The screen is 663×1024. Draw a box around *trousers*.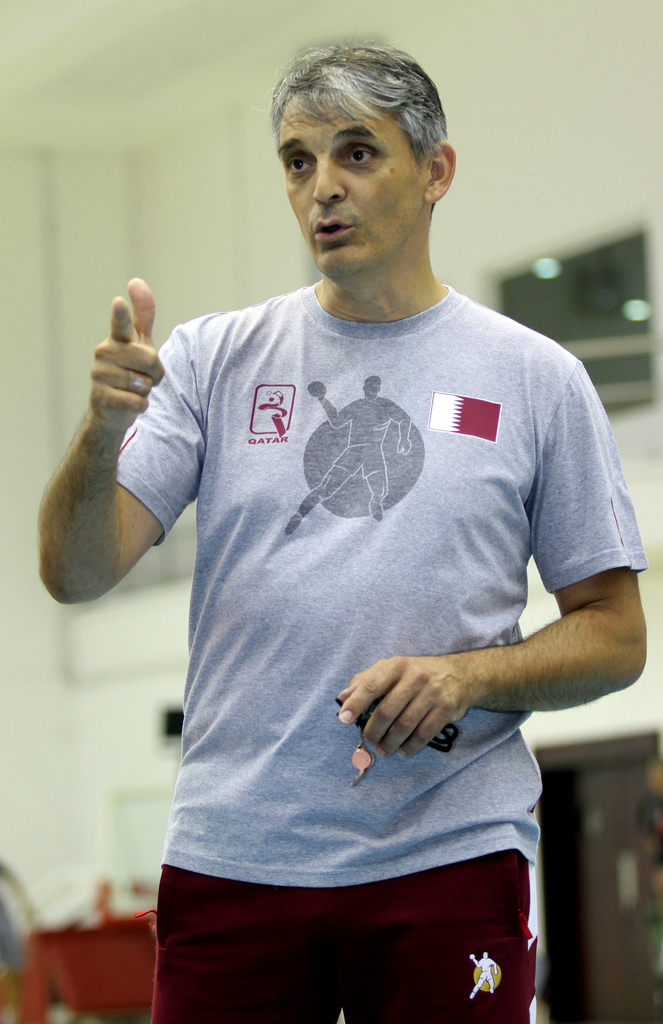
Rect(145, 876, 537, 1023).
